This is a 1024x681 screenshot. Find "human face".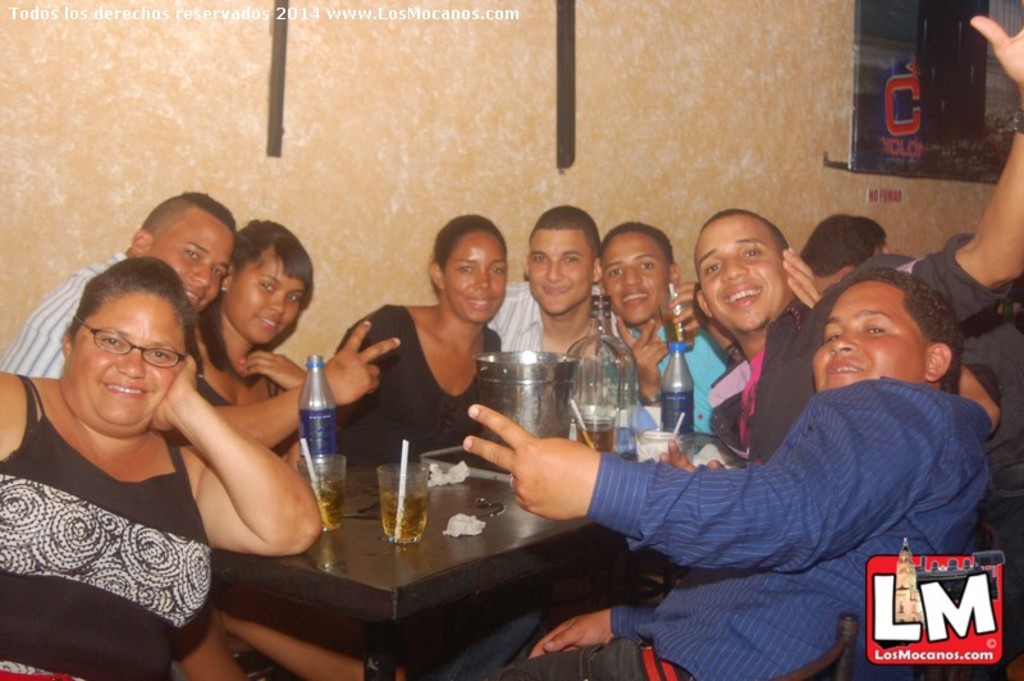
Bounding box: 600,232,672,324.
